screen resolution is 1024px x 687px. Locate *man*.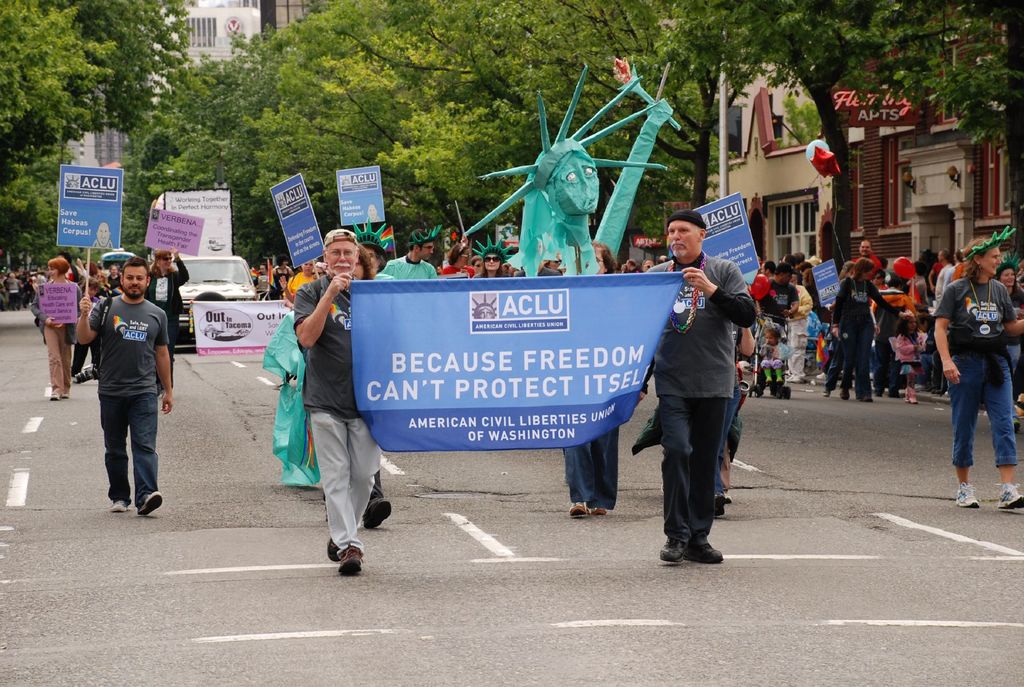
x1=854 y1=237 x2=884 y2=287.
